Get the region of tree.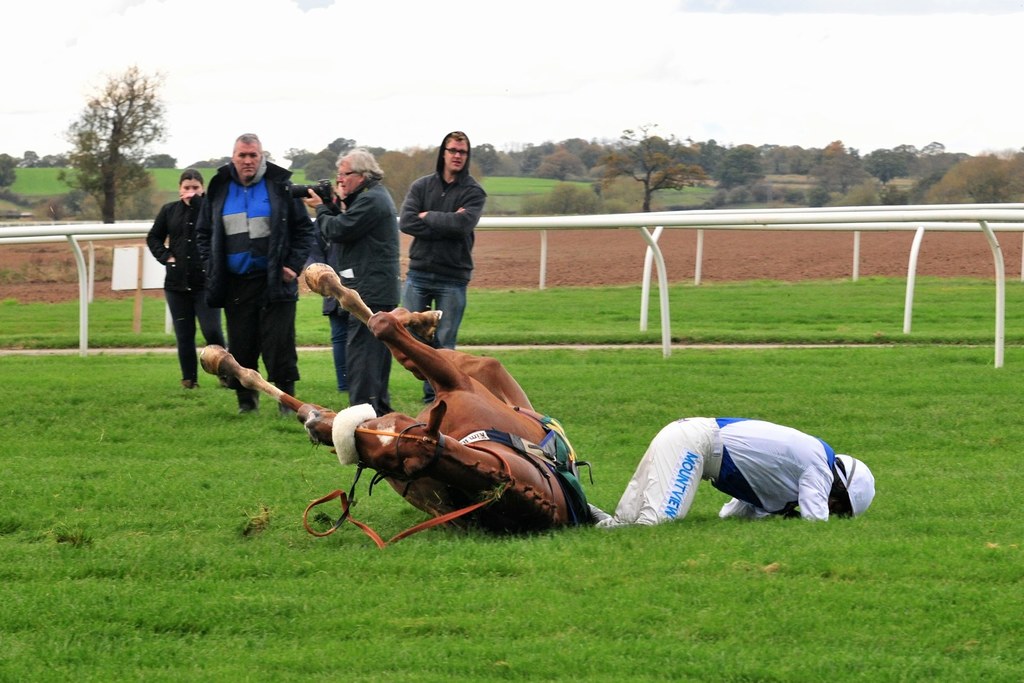
select_region(300, 131, 358, 186).
